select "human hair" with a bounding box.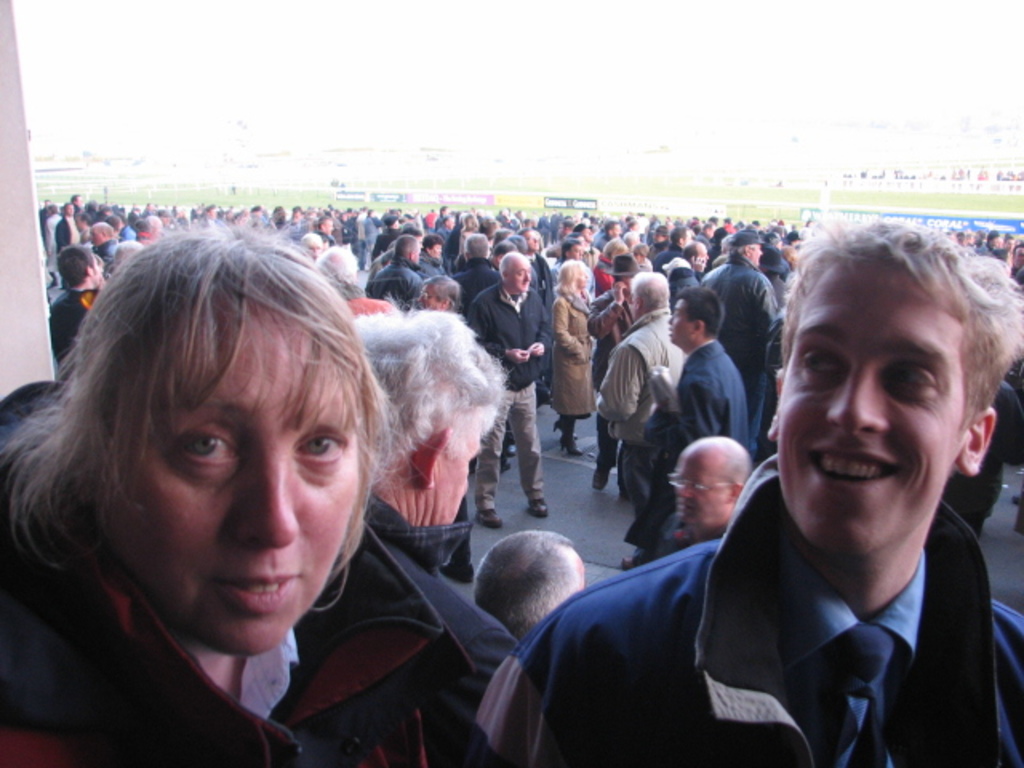
(773,219,1022,438).
